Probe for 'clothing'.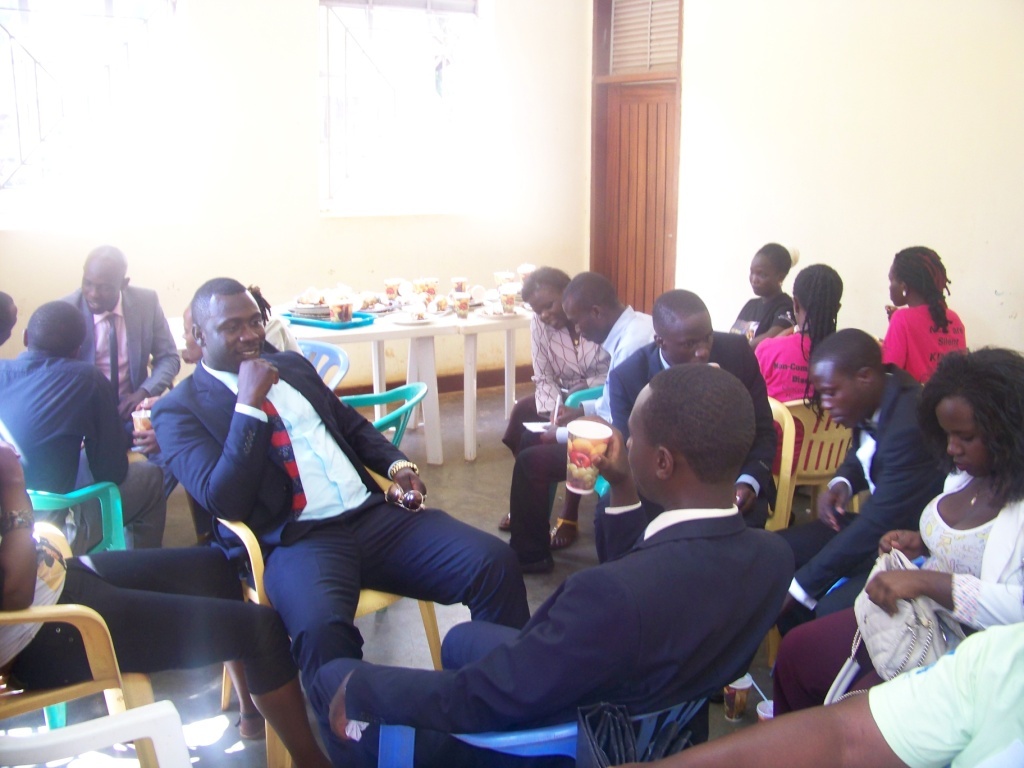
Probe result: (722, 288, 792, 348).
